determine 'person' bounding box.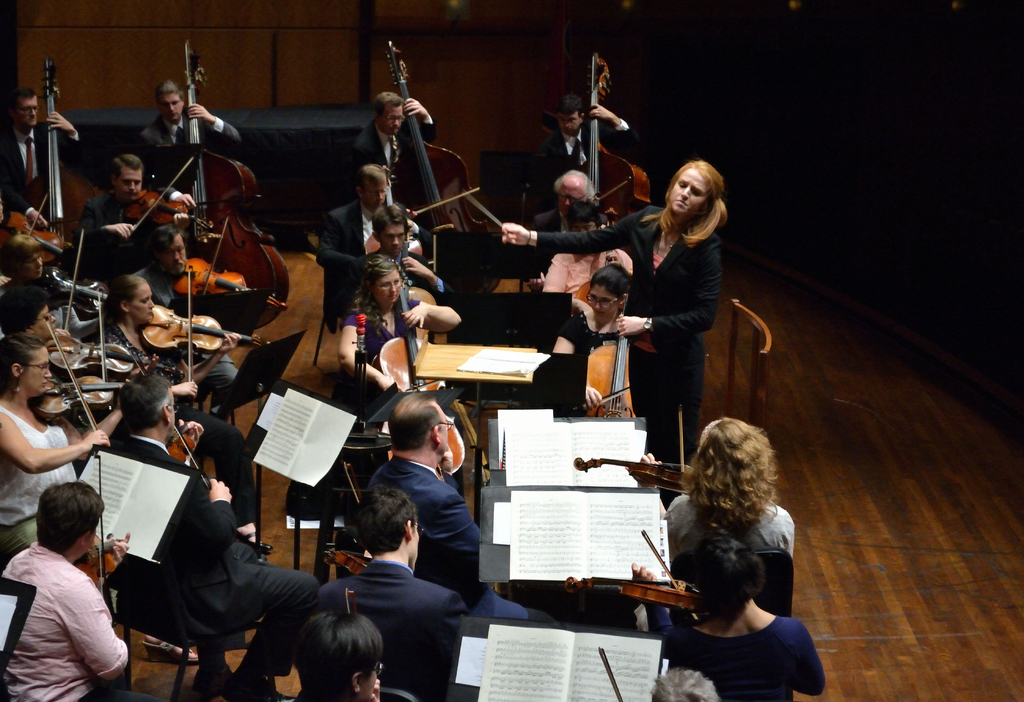
Determined: x1=313 y1=486 x2=467 y2=701.
